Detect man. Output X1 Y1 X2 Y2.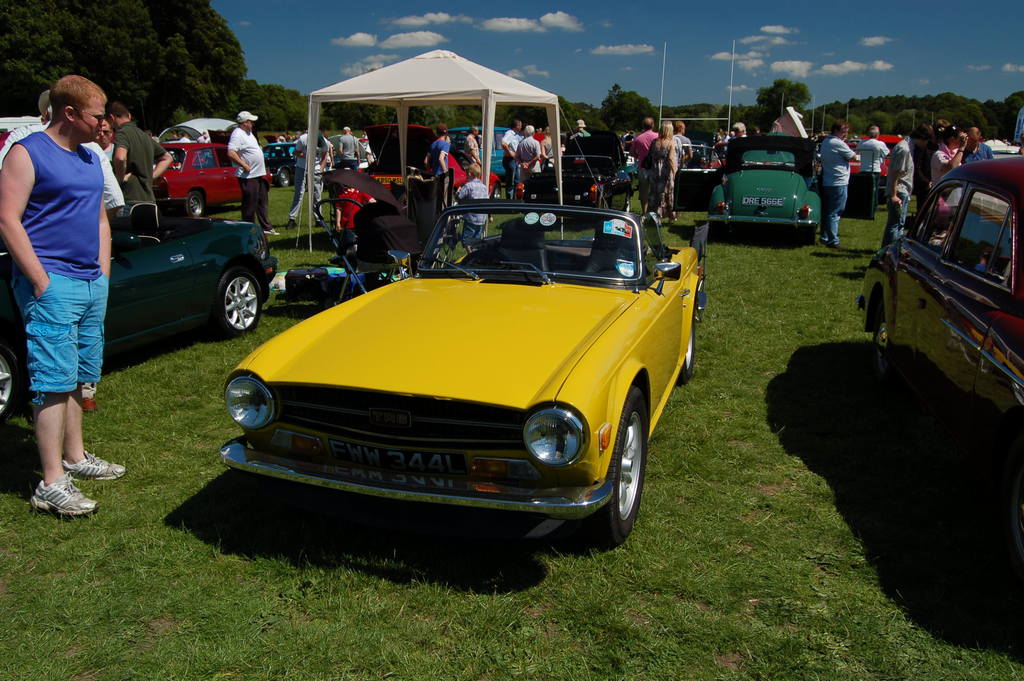
5 80 130 217.
